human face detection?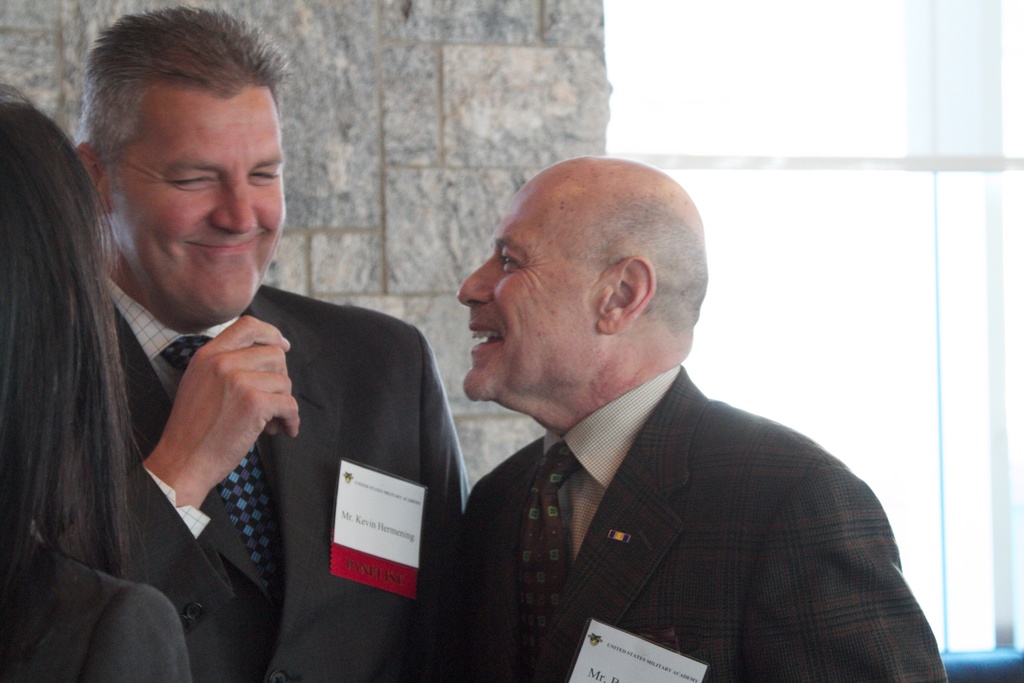
(left=114, top=88, right=289, bottom=316)
